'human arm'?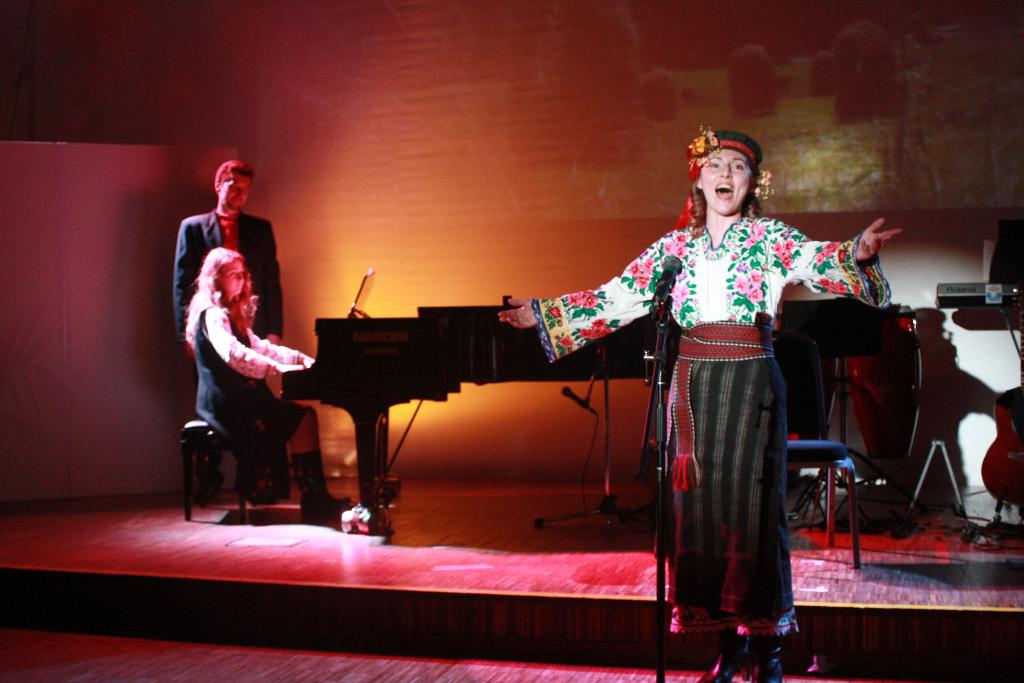
[x1=772, y1=217, x2=901, y2=285]
